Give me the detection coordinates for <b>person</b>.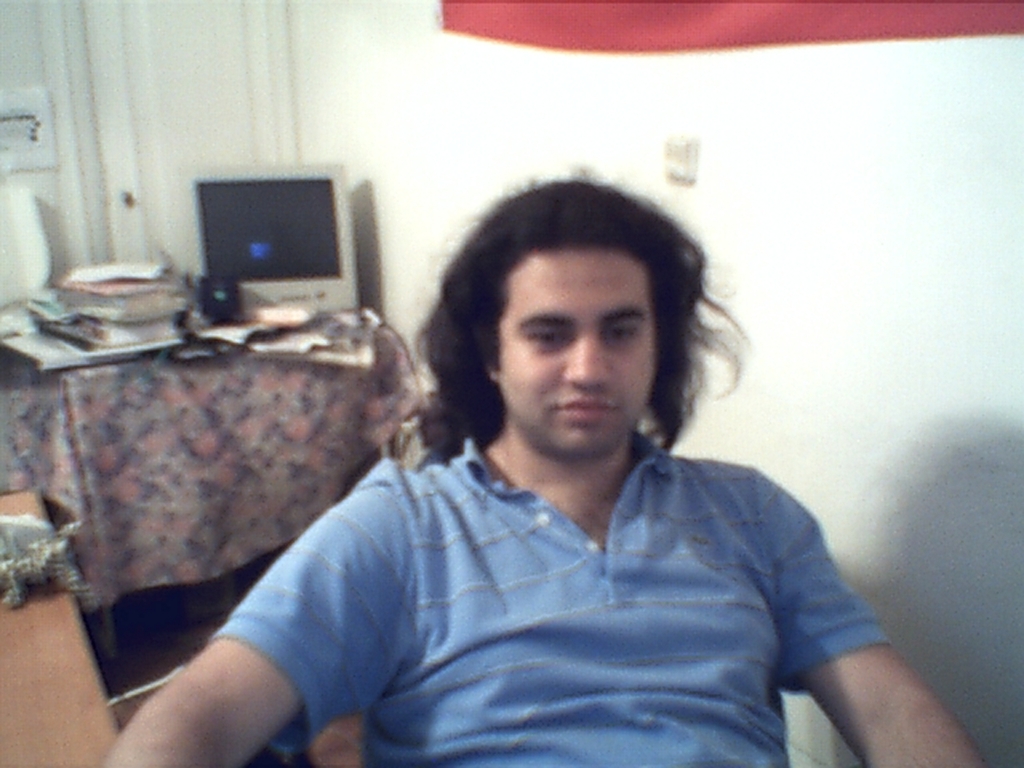
(x1=103, y1=170, x2=989, y2=767).
